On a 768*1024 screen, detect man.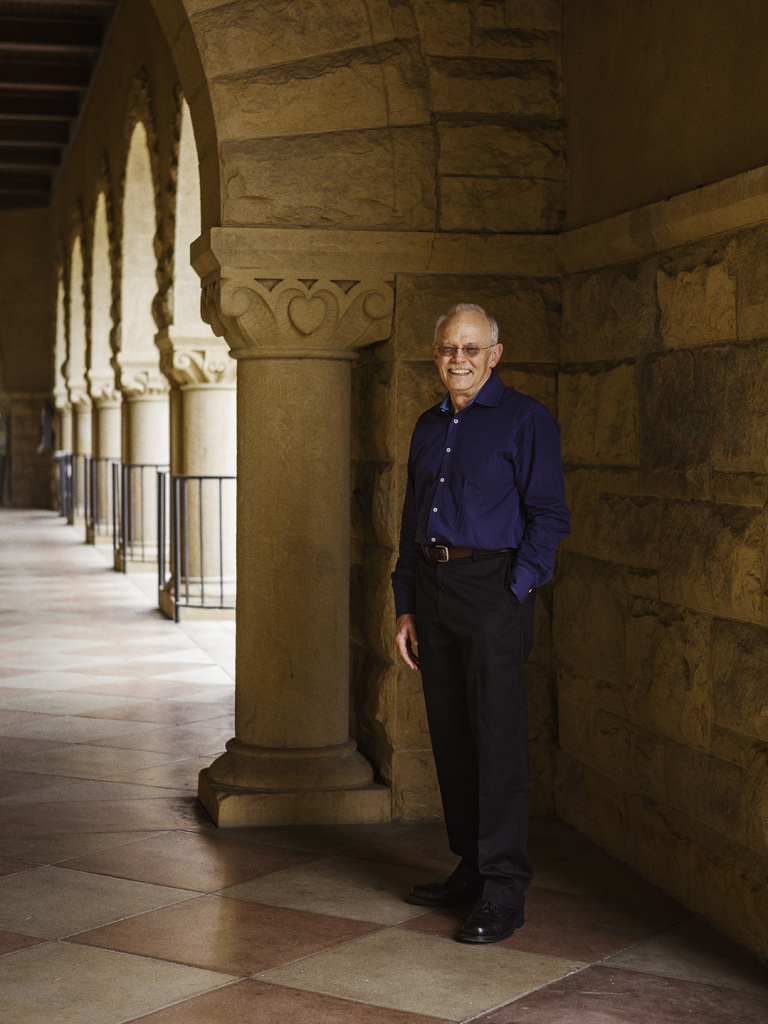
bbox(374, 314, 574, 929).
